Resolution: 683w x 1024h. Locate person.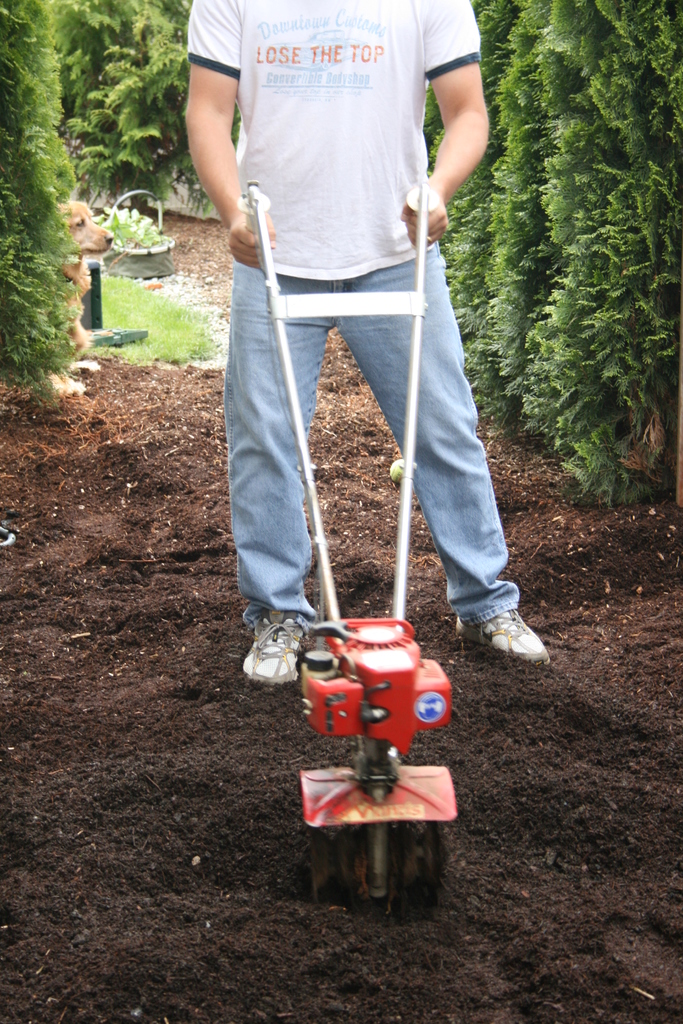
[left=72, top=211, right=109, bottom=320].
